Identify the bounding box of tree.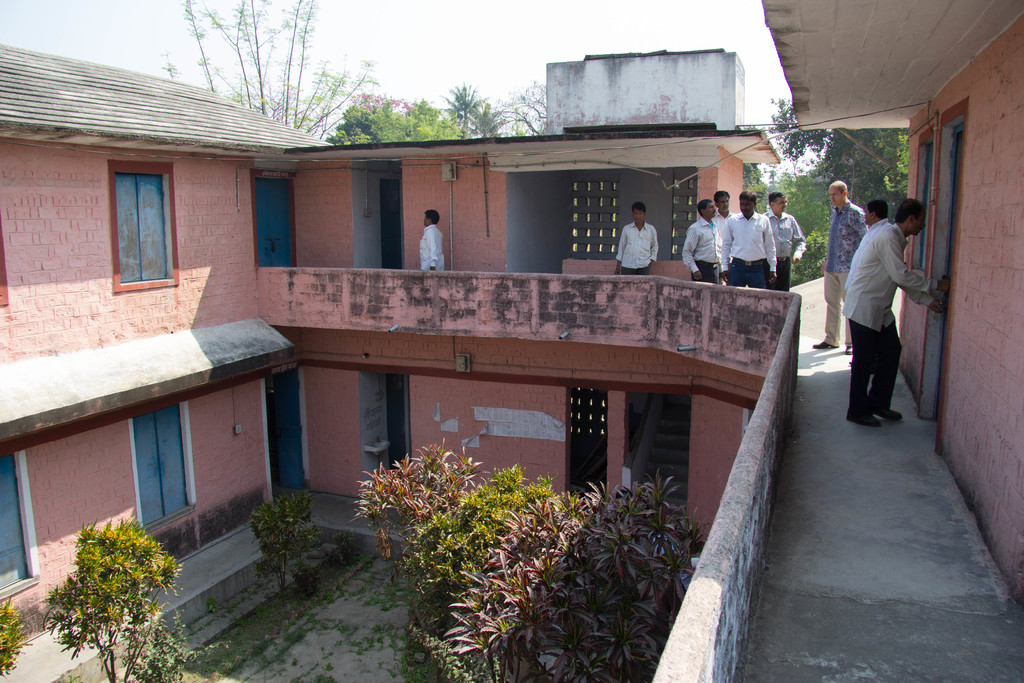
bbox=[252, 488, 311, 596].
